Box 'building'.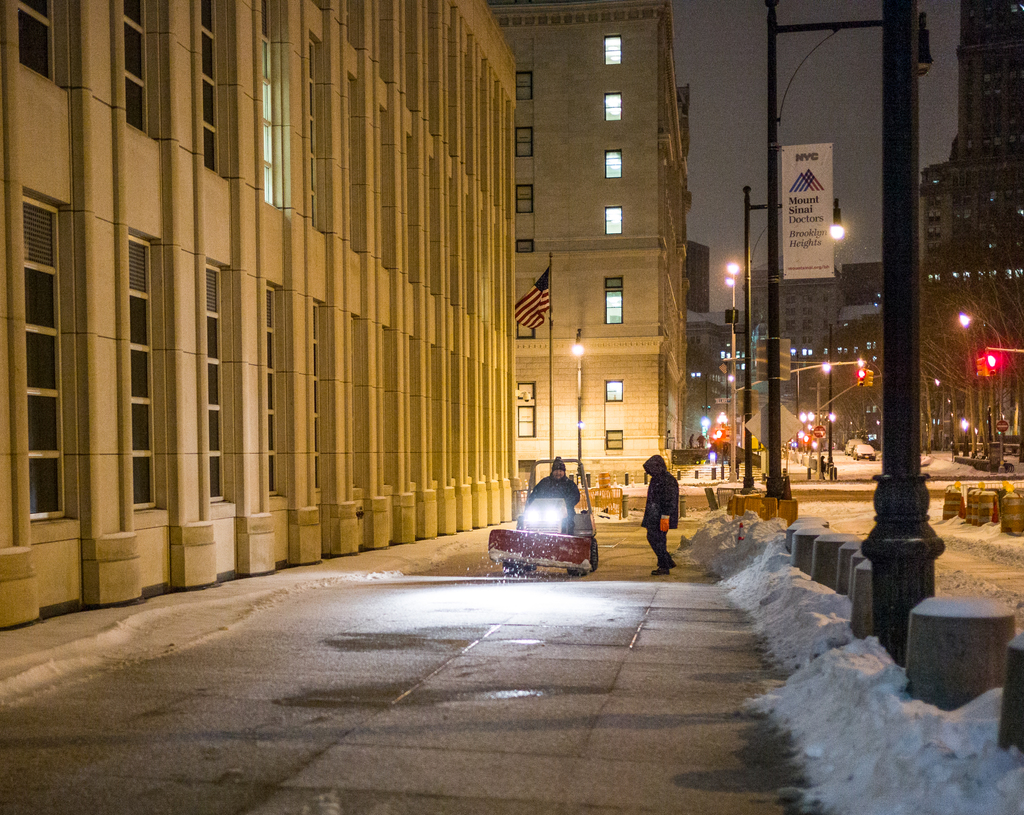
bbox=(0, 0, 520, 631).
